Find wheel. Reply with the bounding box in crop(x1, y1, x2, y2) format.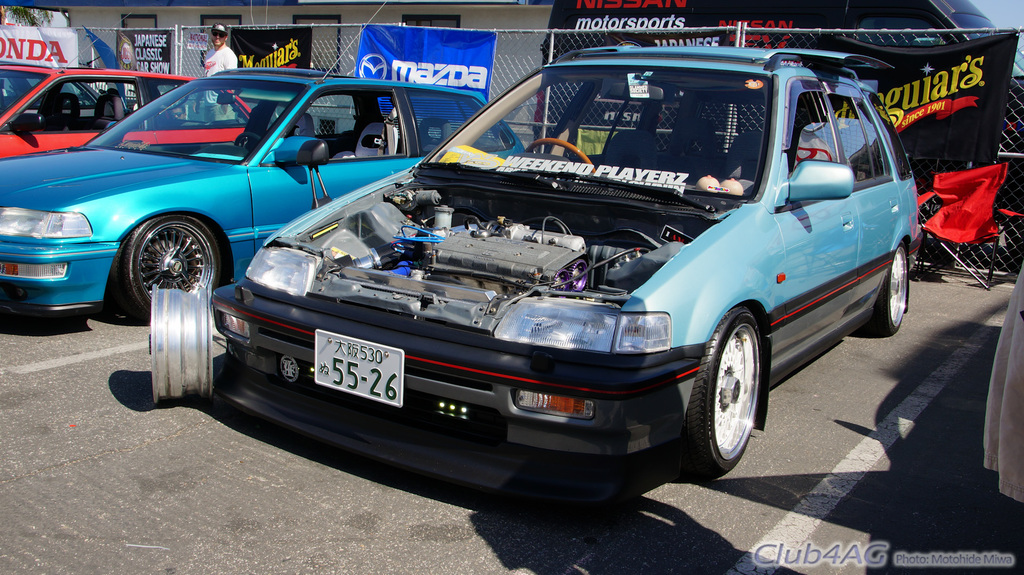
crop(147, 280, 212, 405).
